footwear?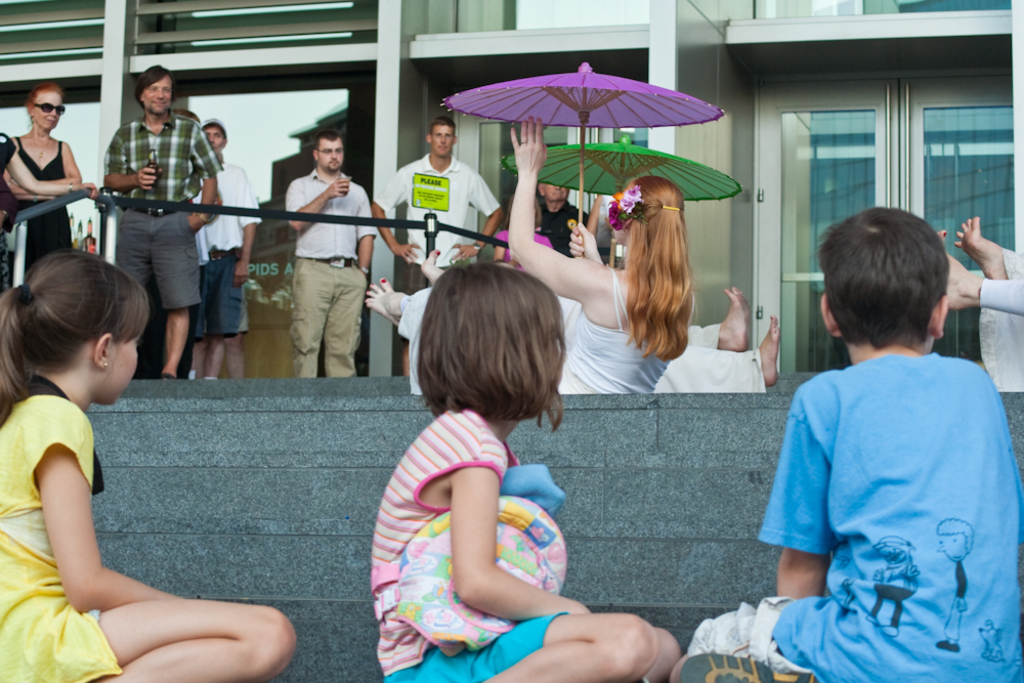
{"x1": 935, "y1": 639, "x2": 963, "y2": 655}
